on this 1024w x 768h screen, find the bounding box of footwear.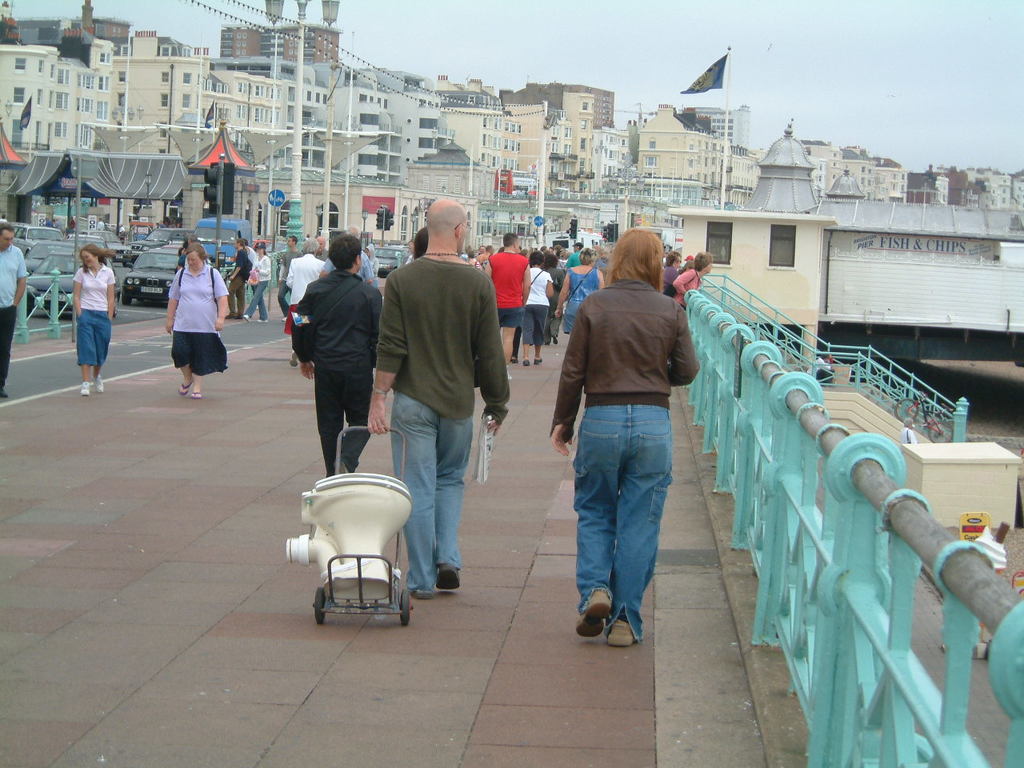
Bounding box: (x1=0, y1=387, x2=9, y2=398).
